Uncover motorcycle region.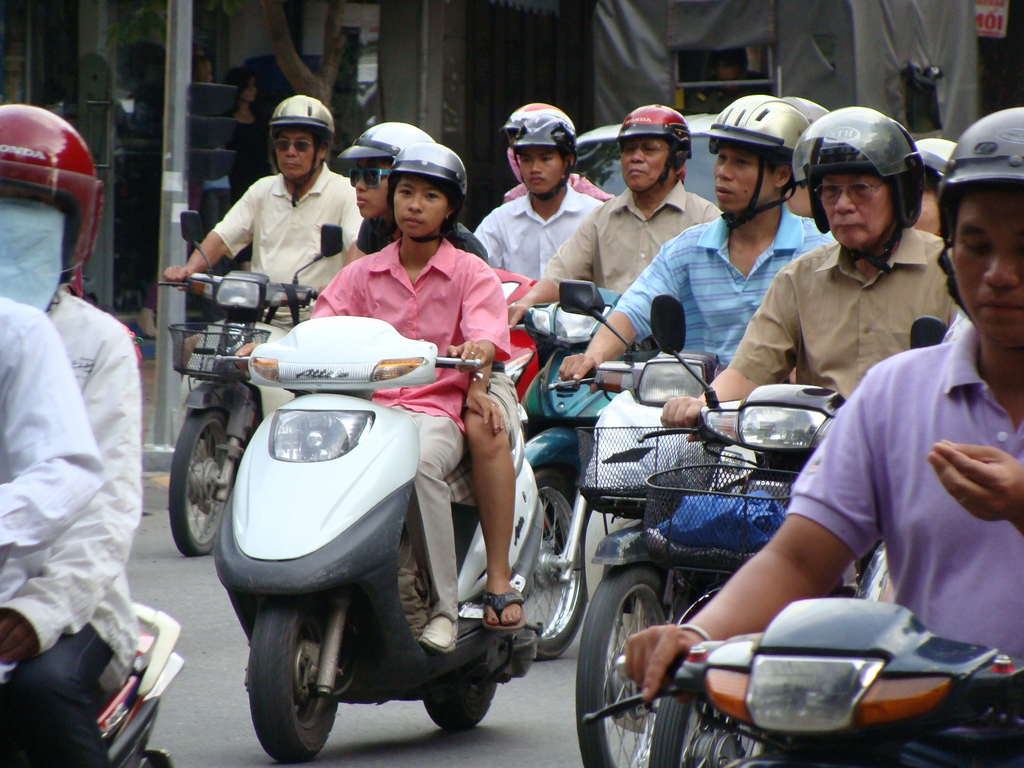
Uncovered: [left=570, top=552, right=1023, bottom=767].
